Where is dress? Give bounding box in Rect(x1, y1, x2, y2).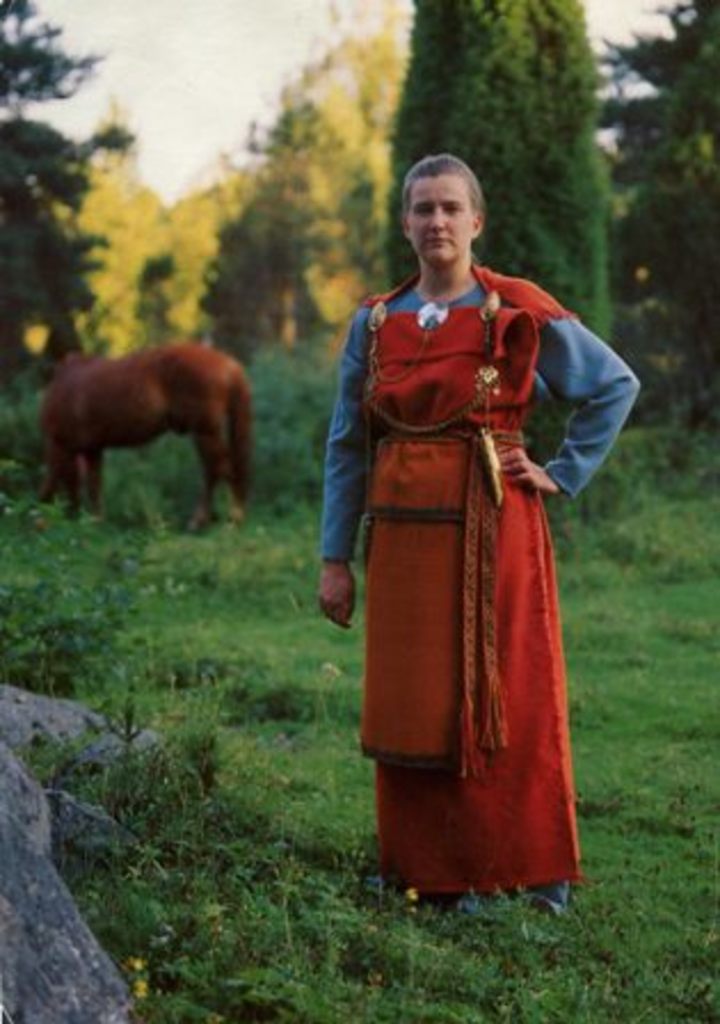
Rect(343, 245, 603, 871).
